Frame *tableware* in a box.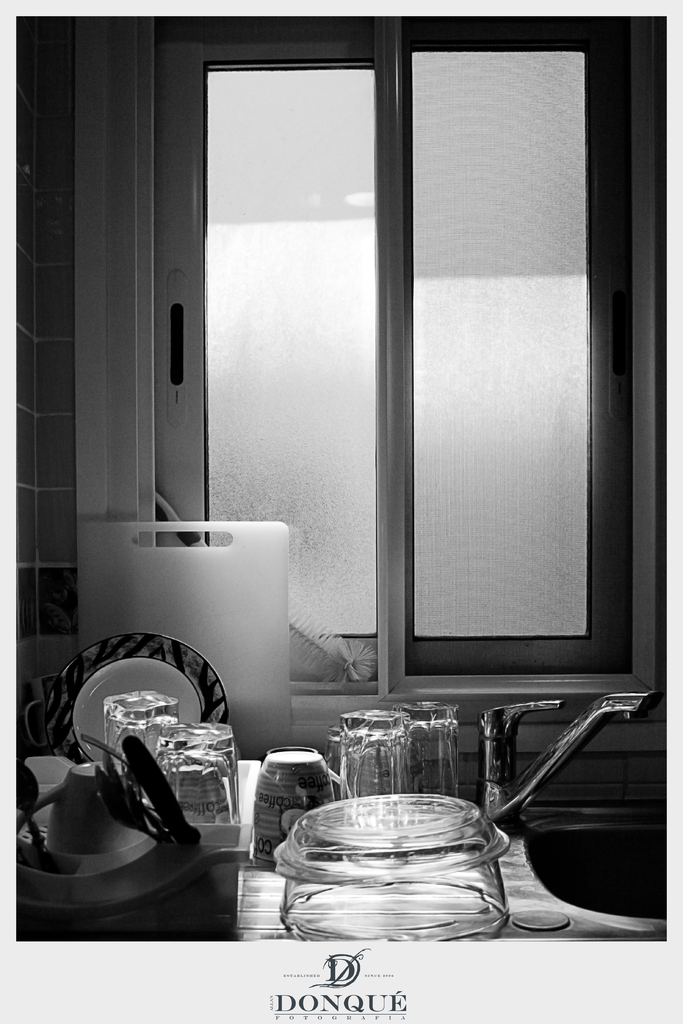
[left=324, top=726, right=342, bottom=799].
